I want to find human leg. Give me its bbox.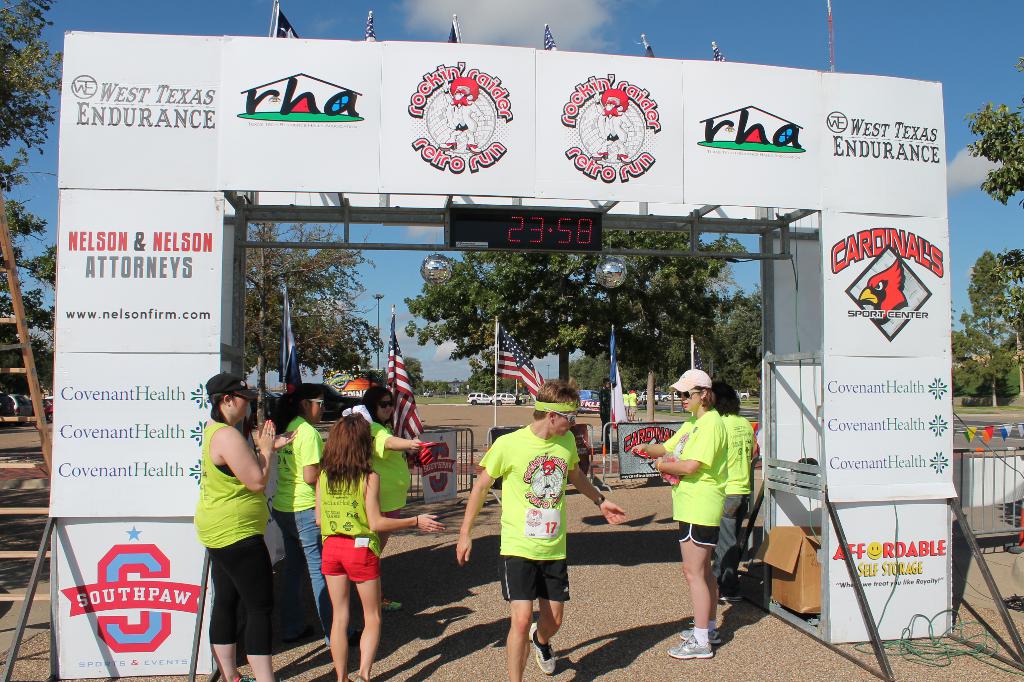
498 532 534 681.
